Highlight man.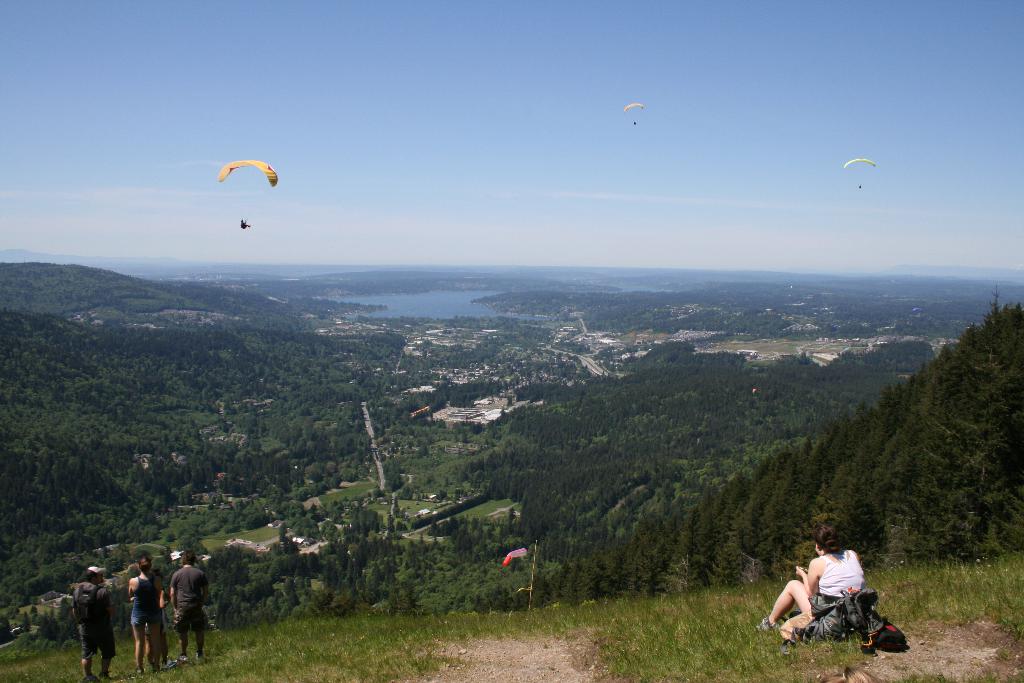
Highlighted region: x1=239, y1=218, x2=250, y2=230.
